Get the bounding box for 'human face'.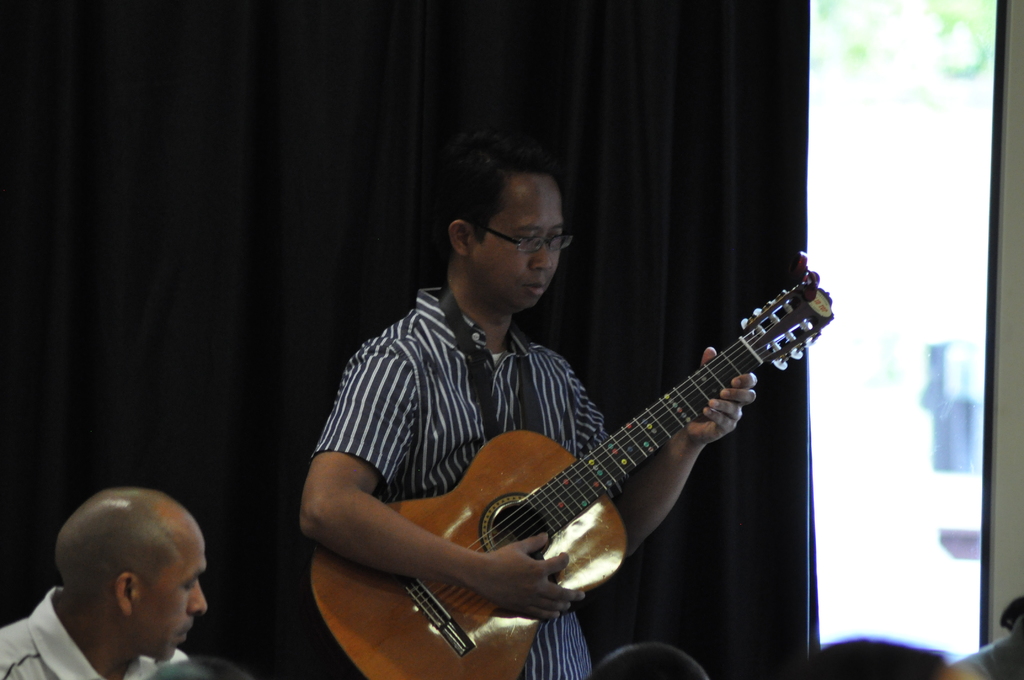
bbox(134, 526, 209, 661).
